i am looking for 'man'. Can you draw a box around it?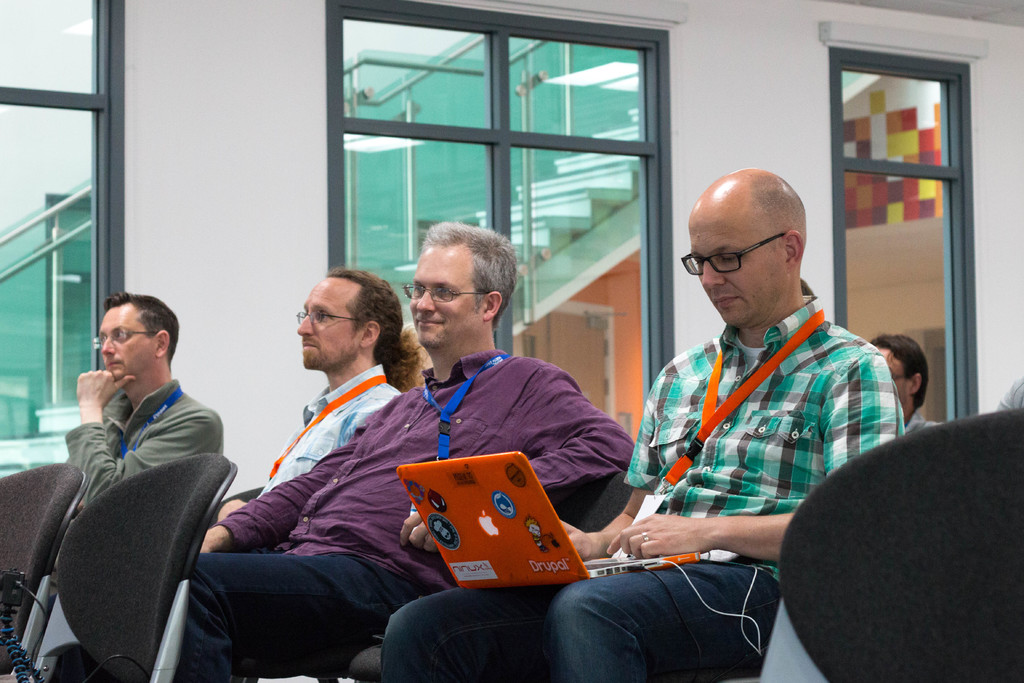
Sure, the bounding box is box=[142, 224, 628, 682].
